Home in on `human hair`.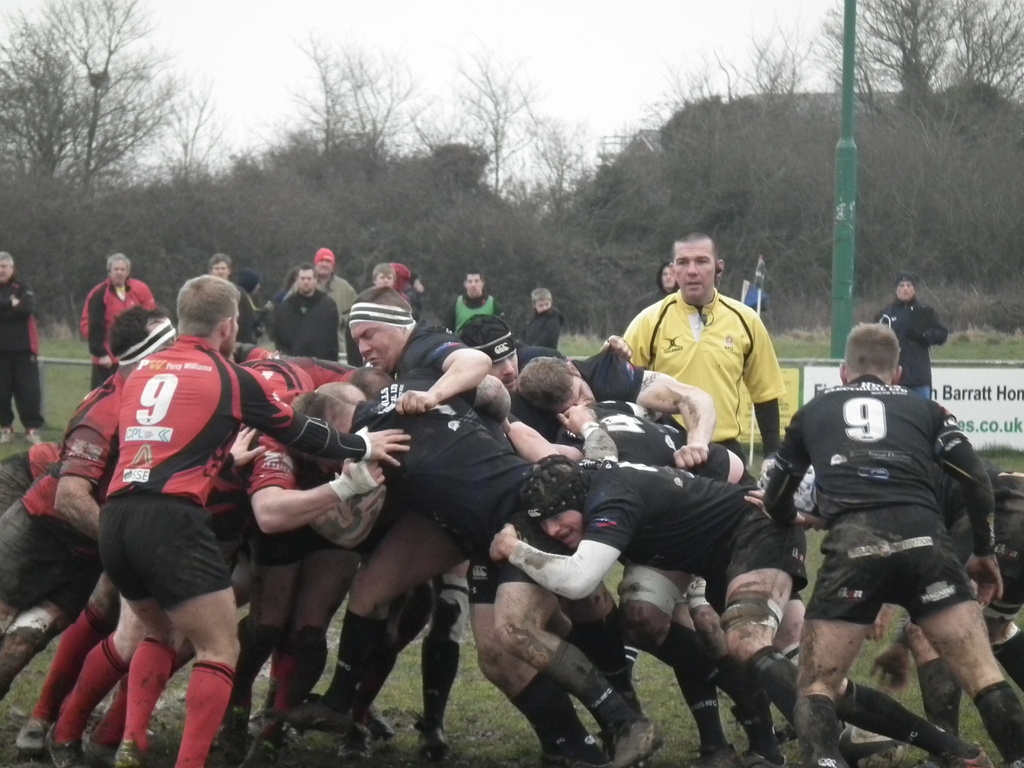
Homed in at {"left": 106, "top": 252, "right": 133, "bottom": 273}.
